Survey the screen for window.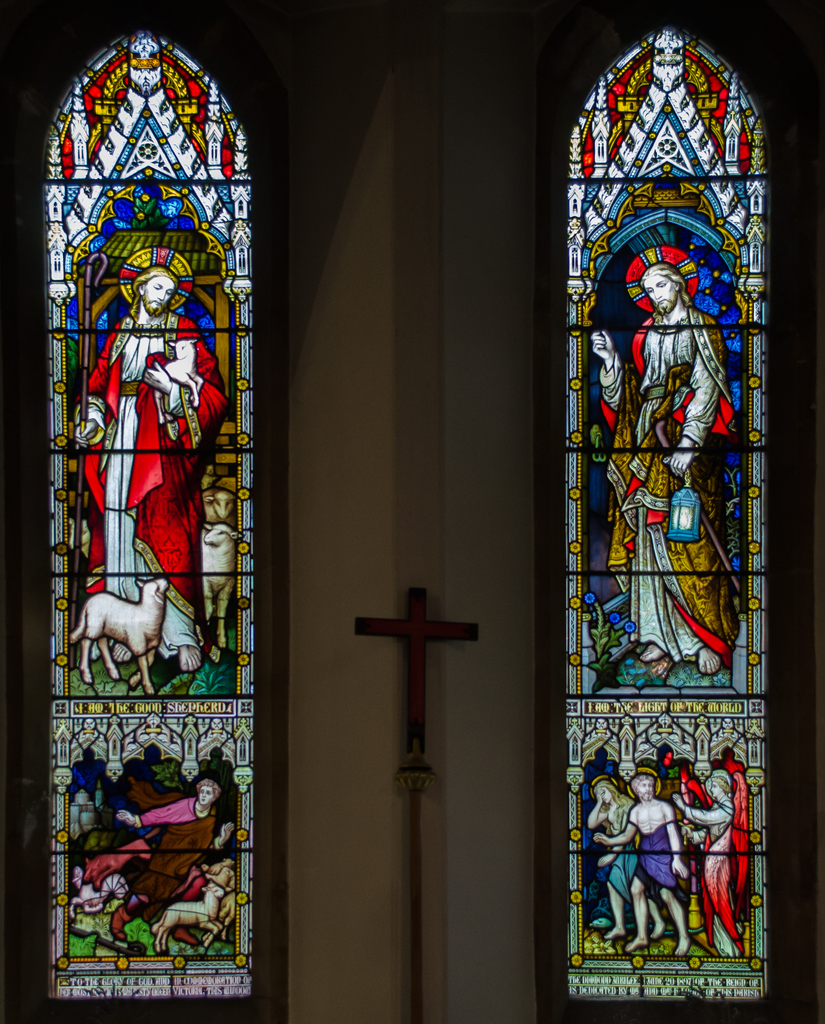
Survey found: 45, 26, 278, 1002.
